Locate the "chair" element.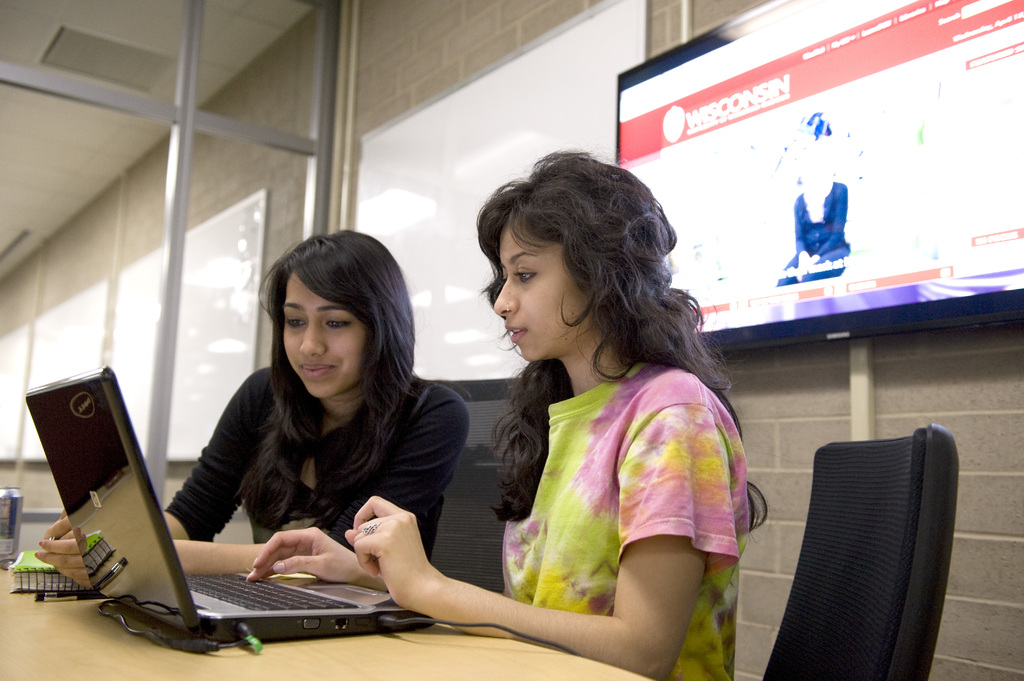
Element bbox: <bbox>428, 377, 540, 595</bbox>.
